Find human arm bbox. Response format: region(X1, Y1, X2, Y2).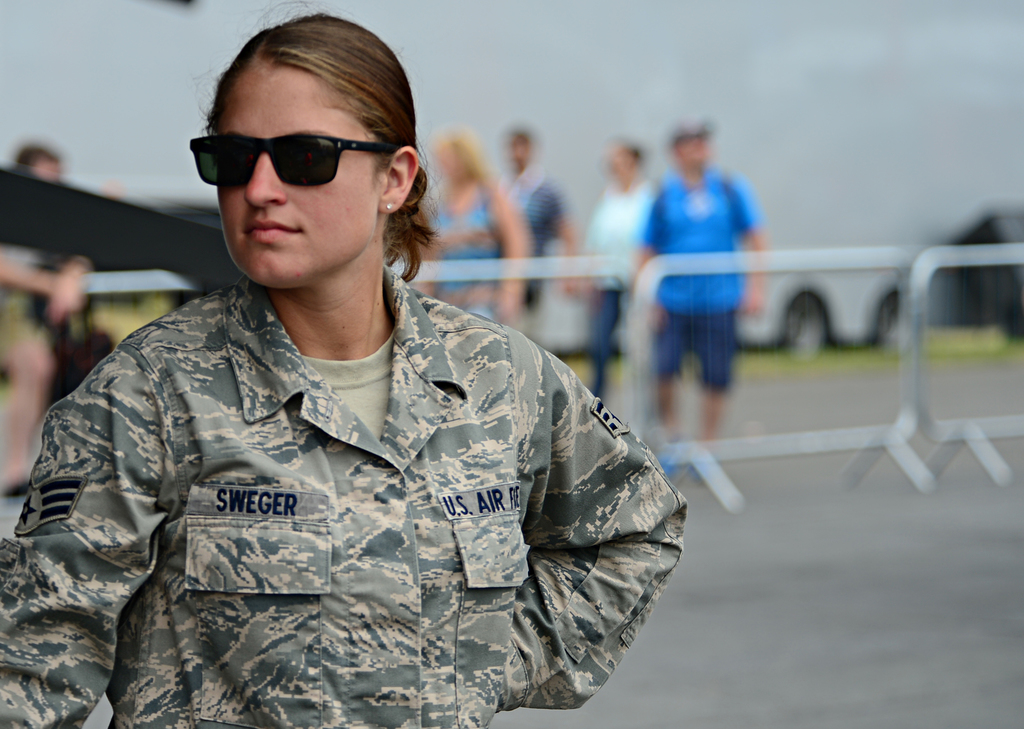
region(0, 241, 96, 315).
